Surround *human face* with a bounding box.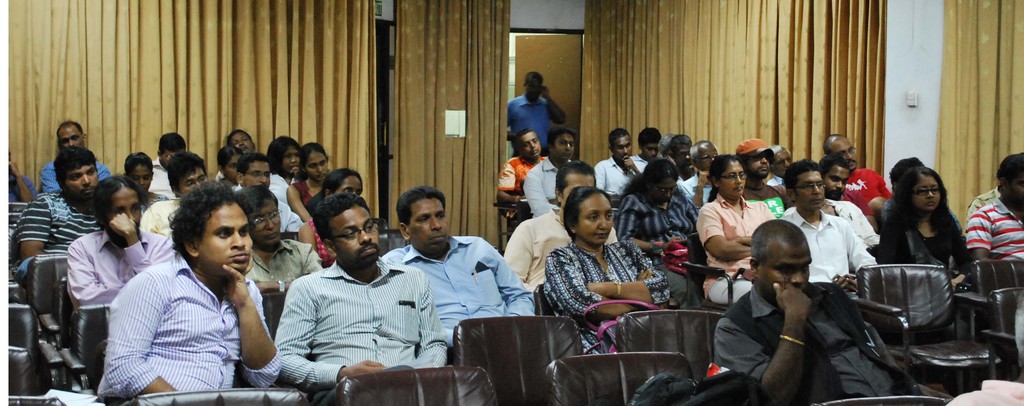
(x1=758, y1=250, x2=810, y2=299).
